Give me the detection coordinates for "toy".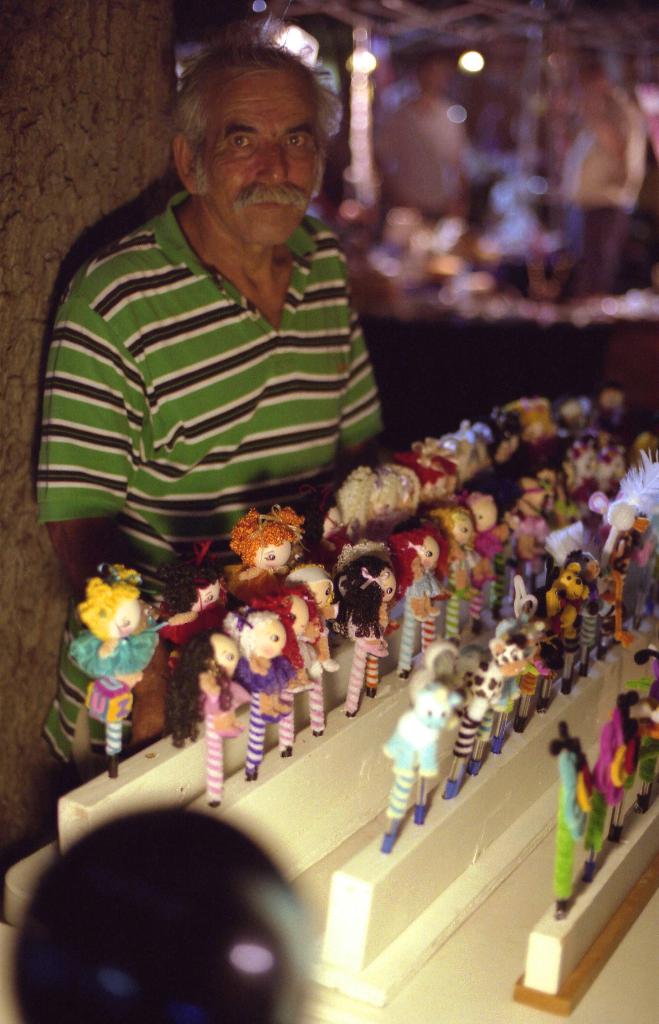
[541, 452, 605, 564].
